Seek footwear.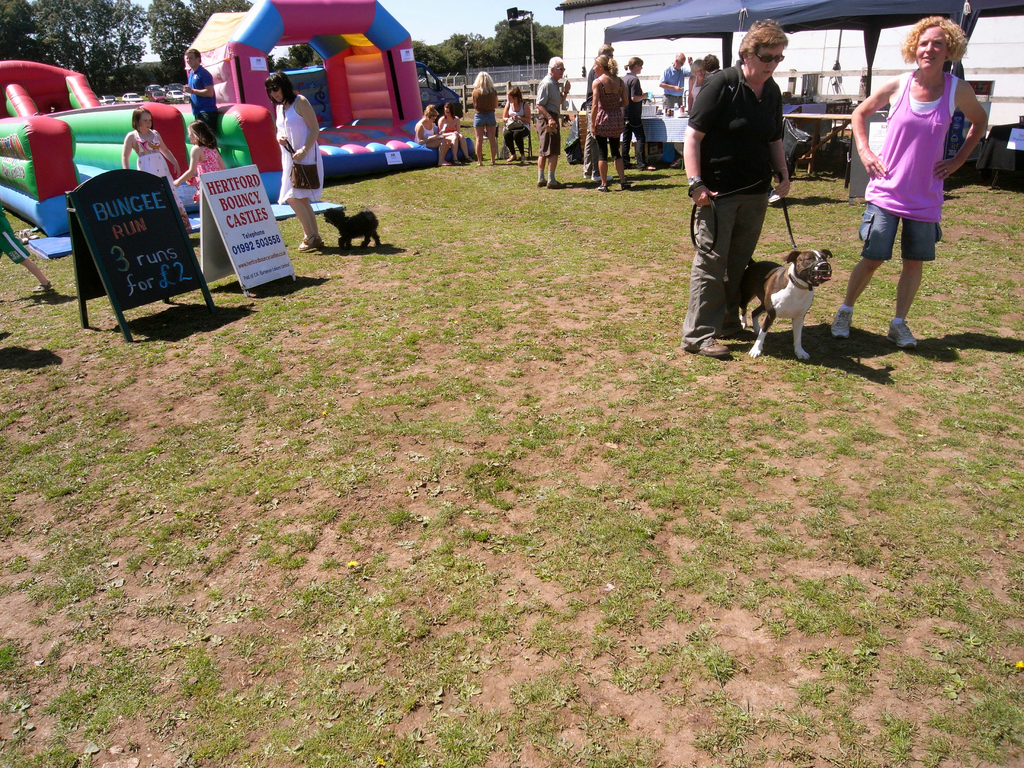
select_region(506, 155, 517, 161).
